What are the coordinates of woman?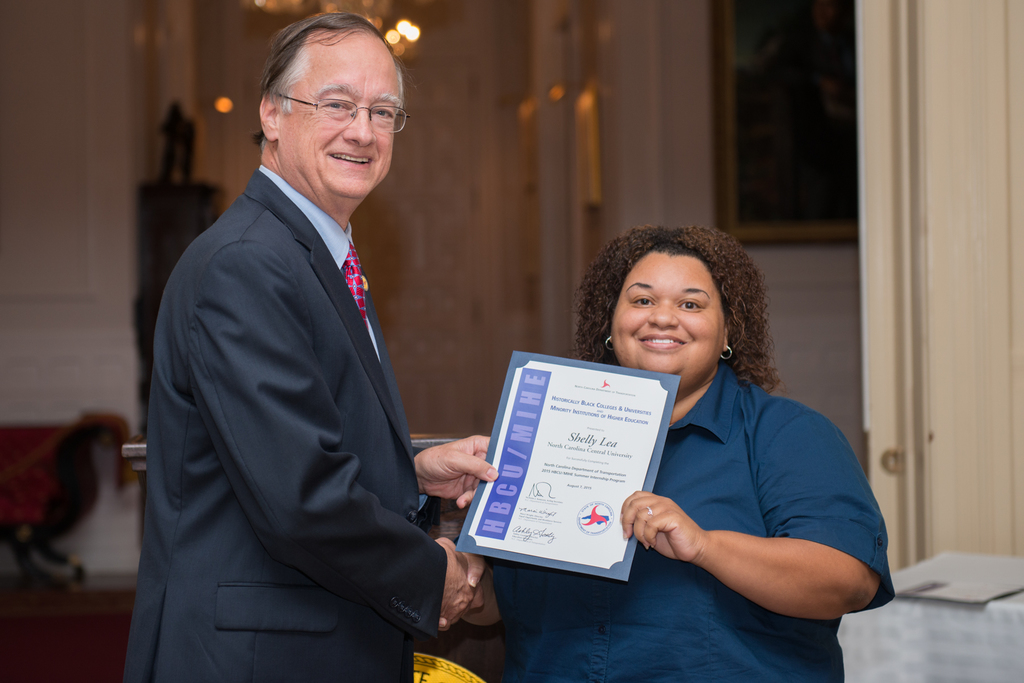
(left=424, top=219, right=895, bottom=682).
